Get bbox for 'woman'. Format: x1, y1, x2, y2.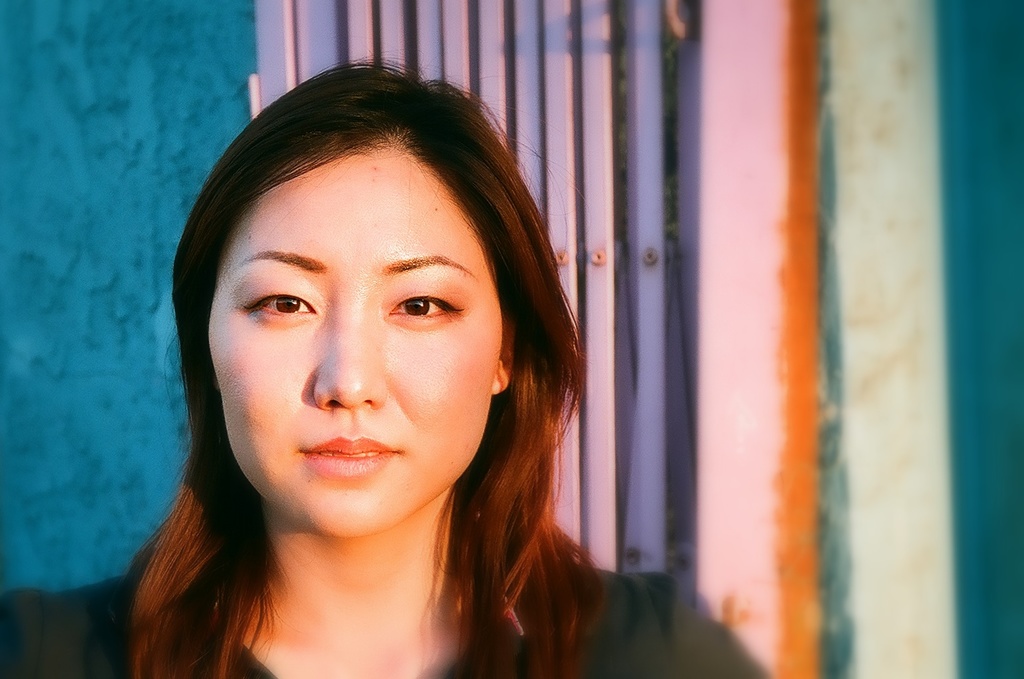
68, 68, 716, 678.
